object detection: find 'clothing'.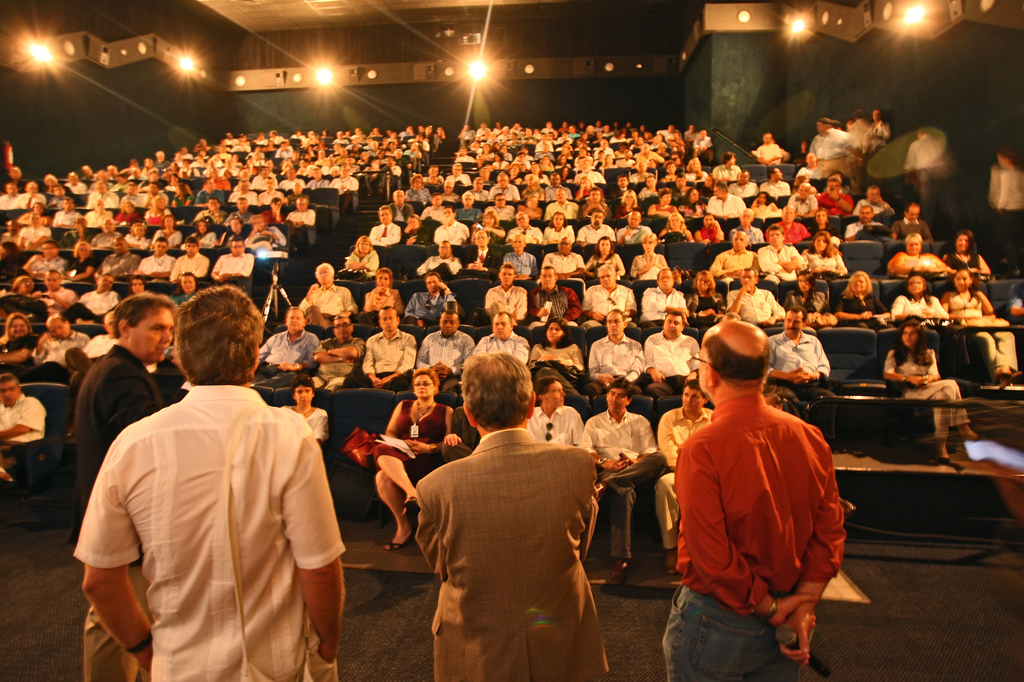
locate(134, 255, 175, 280).
